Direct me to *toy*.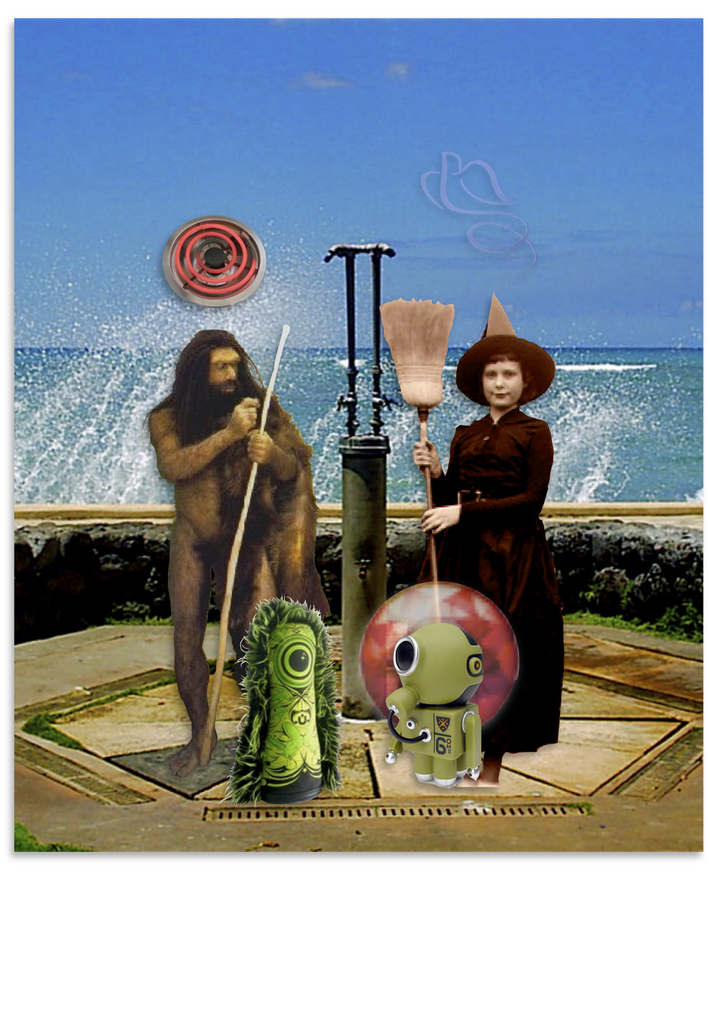
Direction: {"left": 209, "top": 592, "right": 344, "bottom": 807}.
